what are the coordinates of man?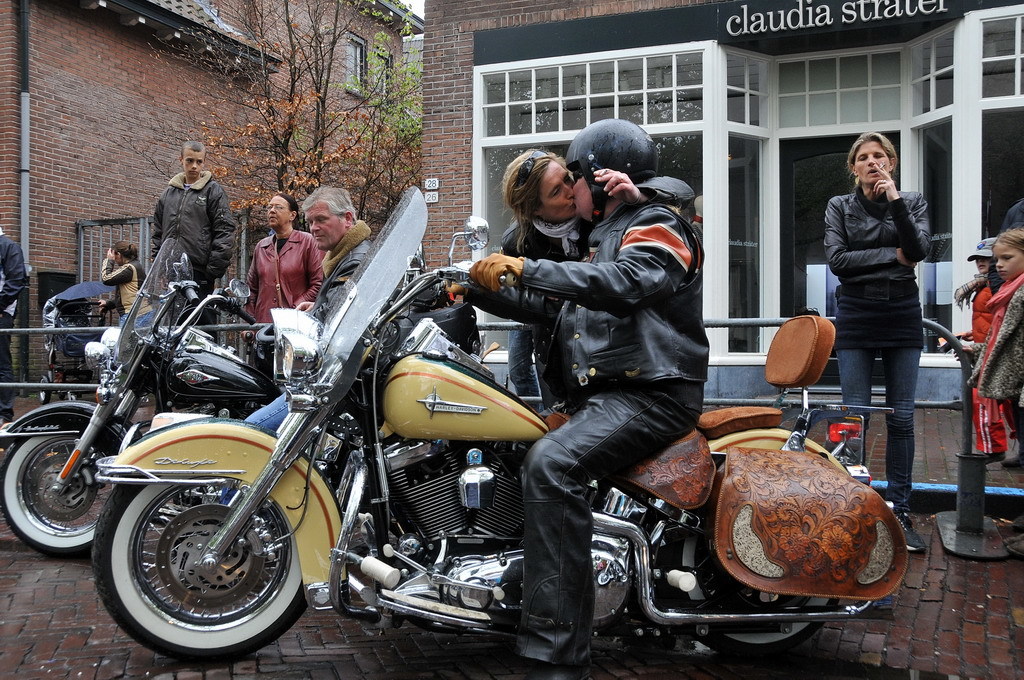
bbox=(455, 113, 709, 679).
